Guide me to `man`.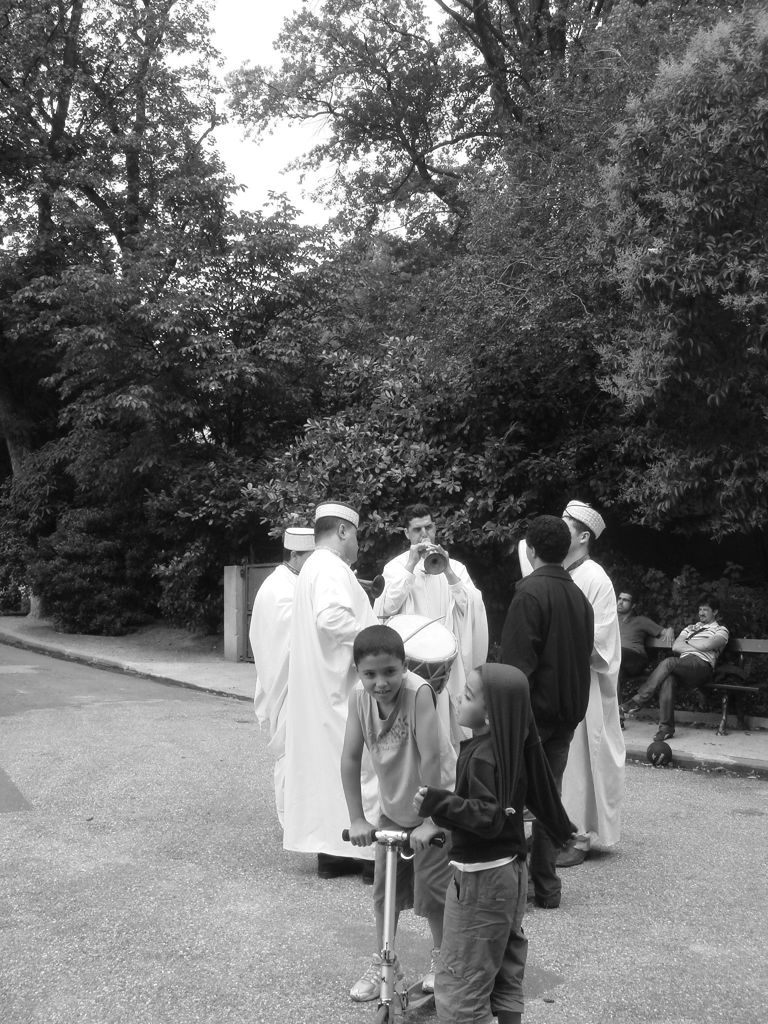
Guidance: <box>493,511,604,912</box>.
